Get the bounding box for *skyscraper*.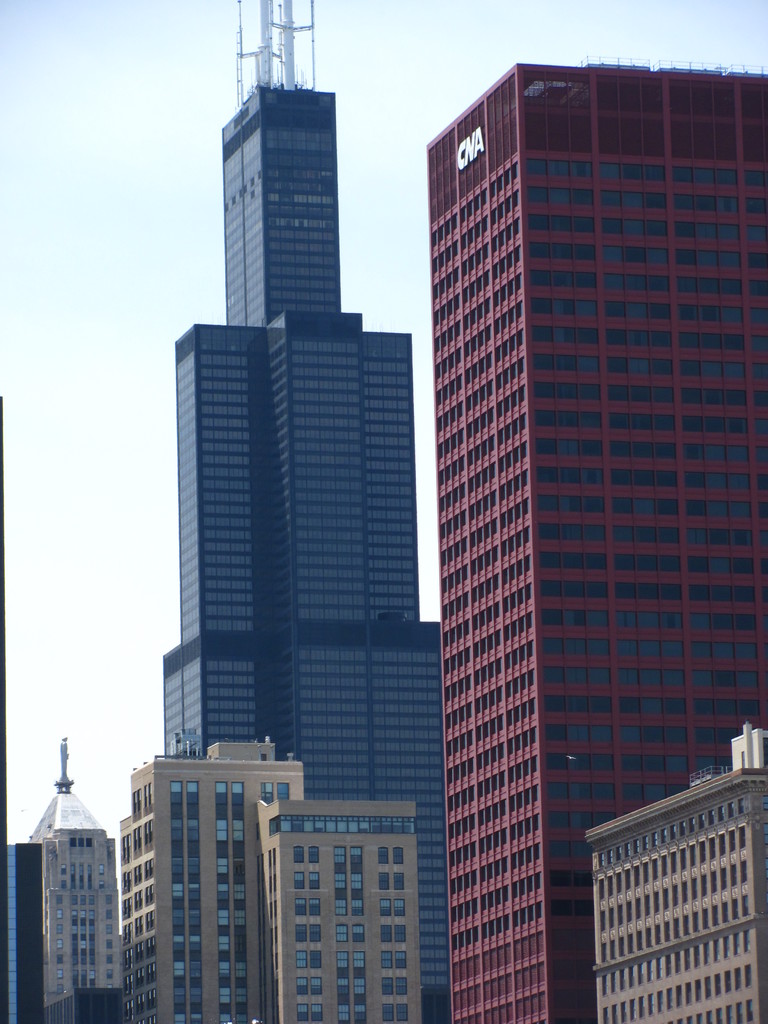
(173,87,449,1023).
